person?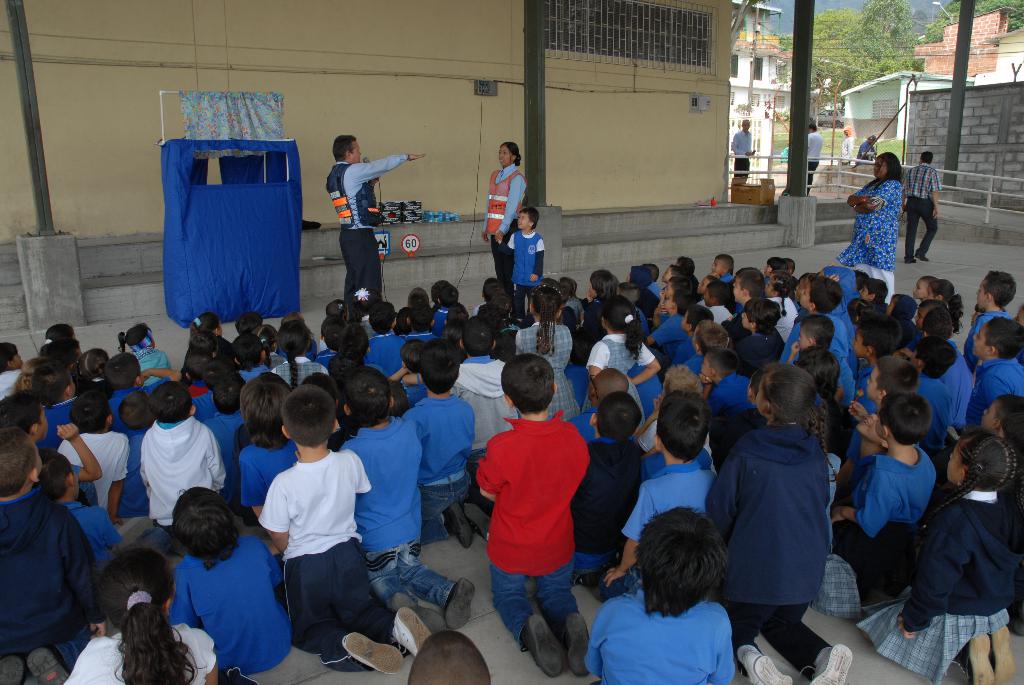
bbox=[804, 122, 825, 190]
